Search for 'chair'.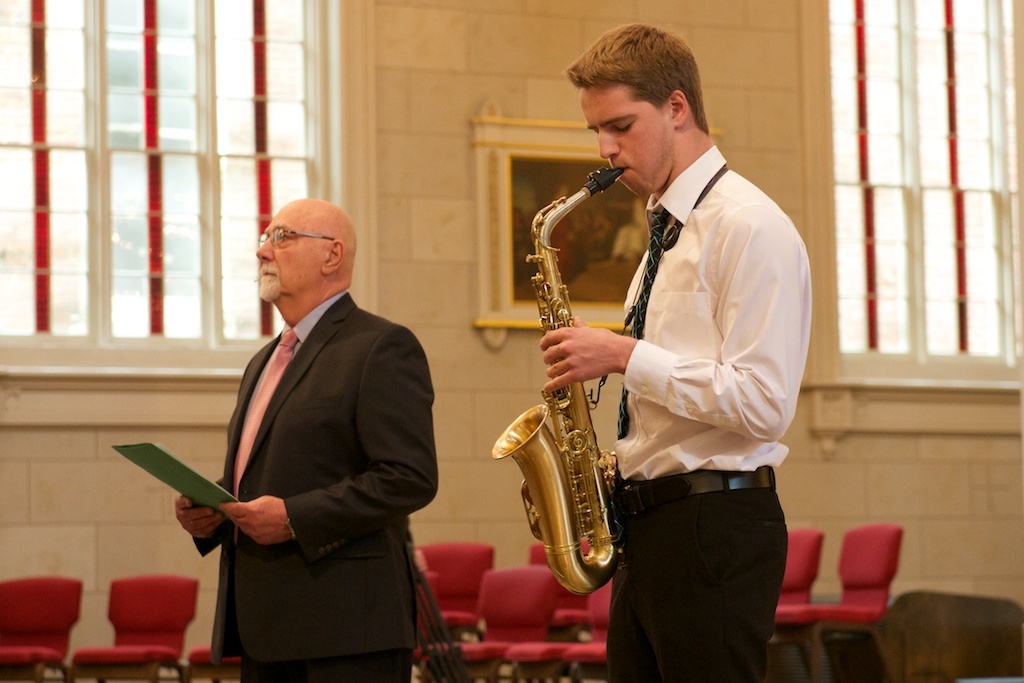
Found at (x1=772, y1=522, x2=900, y2=682).
